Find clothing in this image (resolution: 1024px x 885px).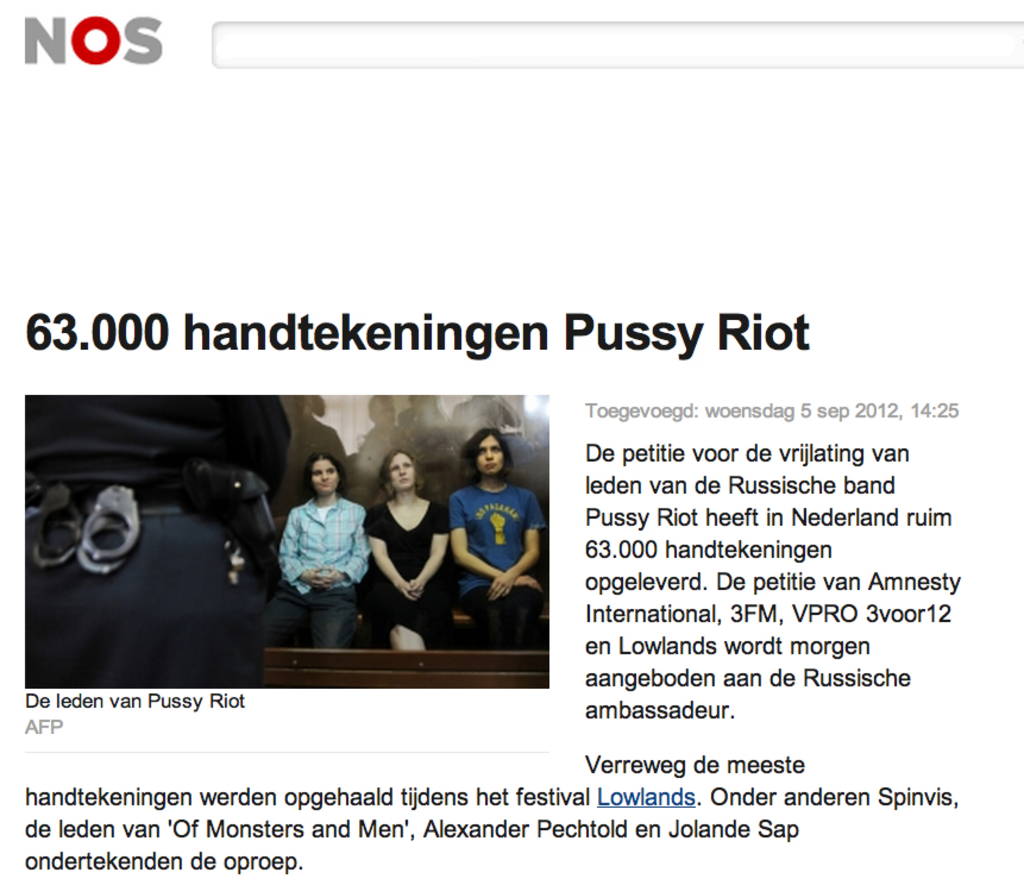
265/482/364/646.
